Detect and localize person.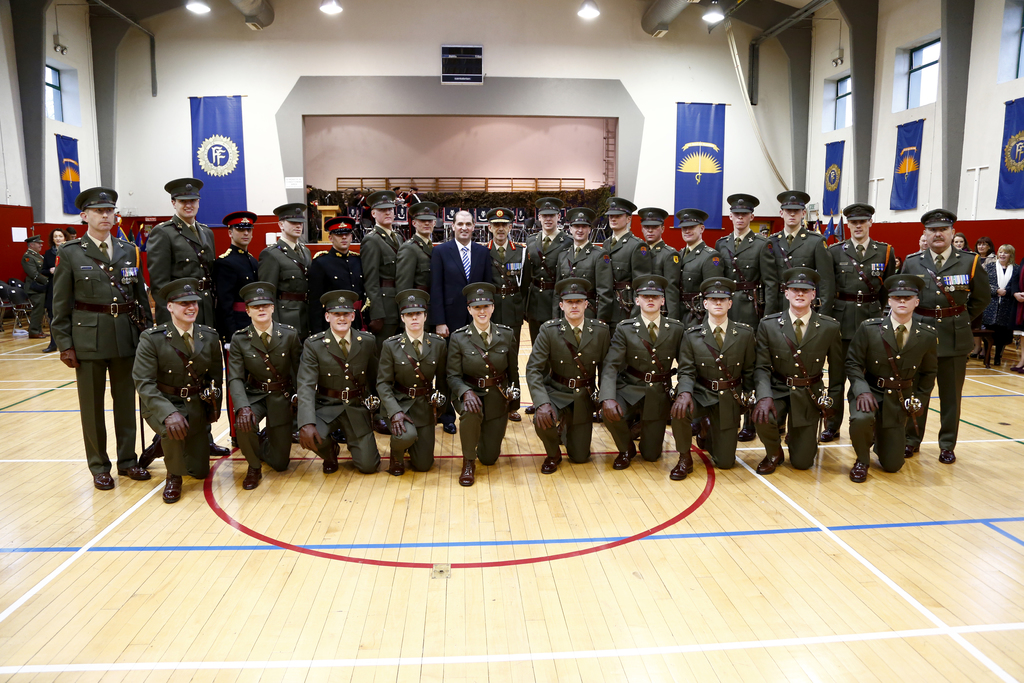
Localized at <bbox>918, 235, 929, 251</bbox>.
